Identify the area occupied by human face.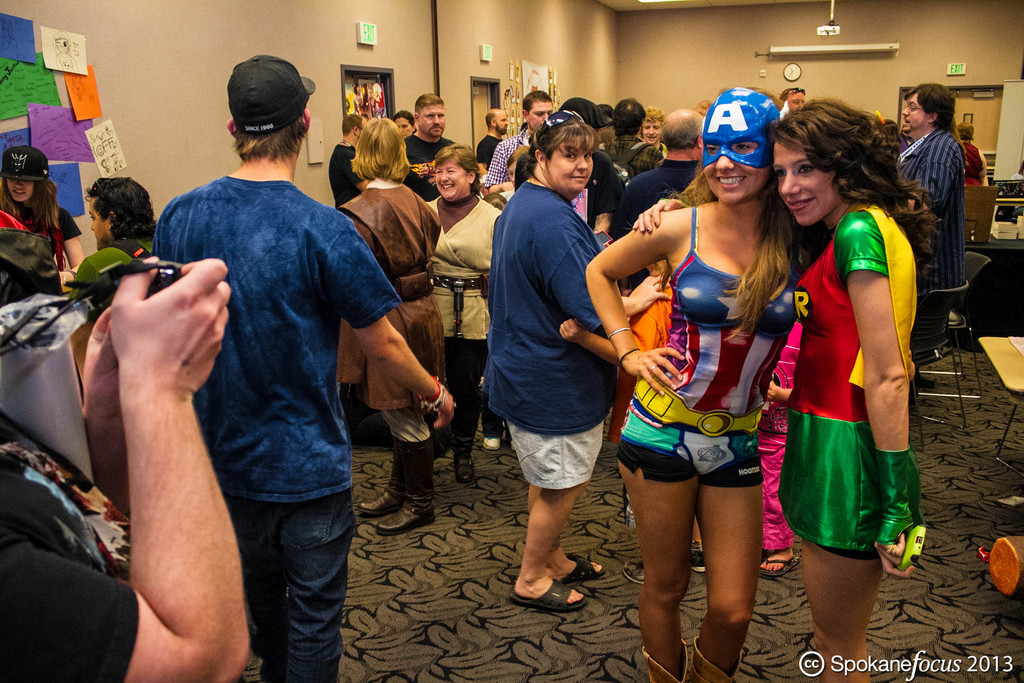
Area: bbox=(527, 101, 552, 131).
